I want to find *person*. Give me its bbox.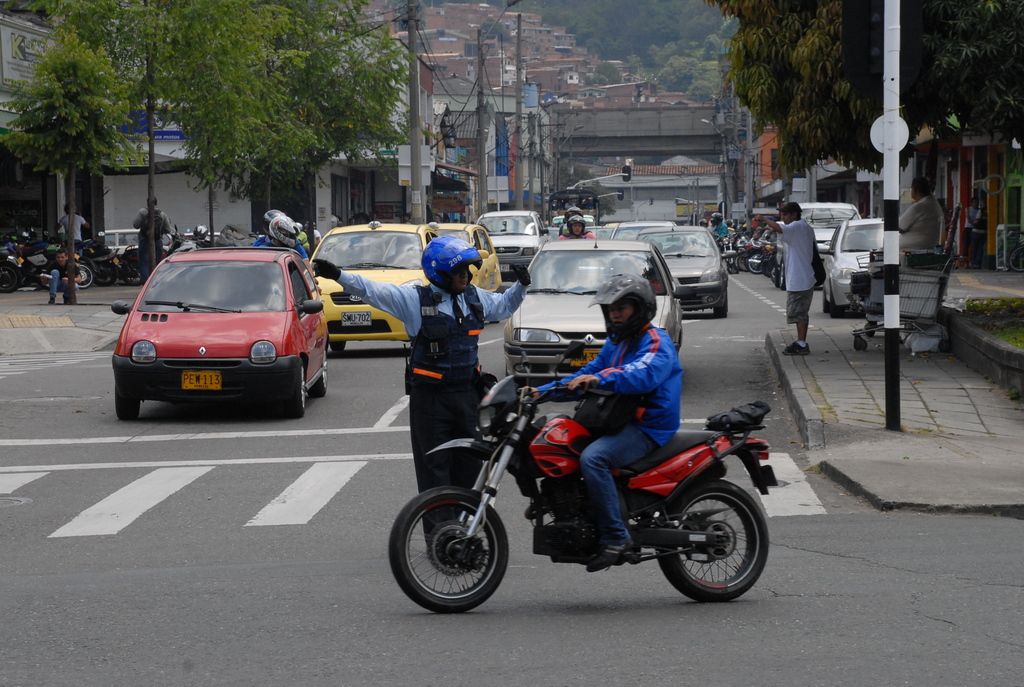
<box>47,244,82,299</box>.
